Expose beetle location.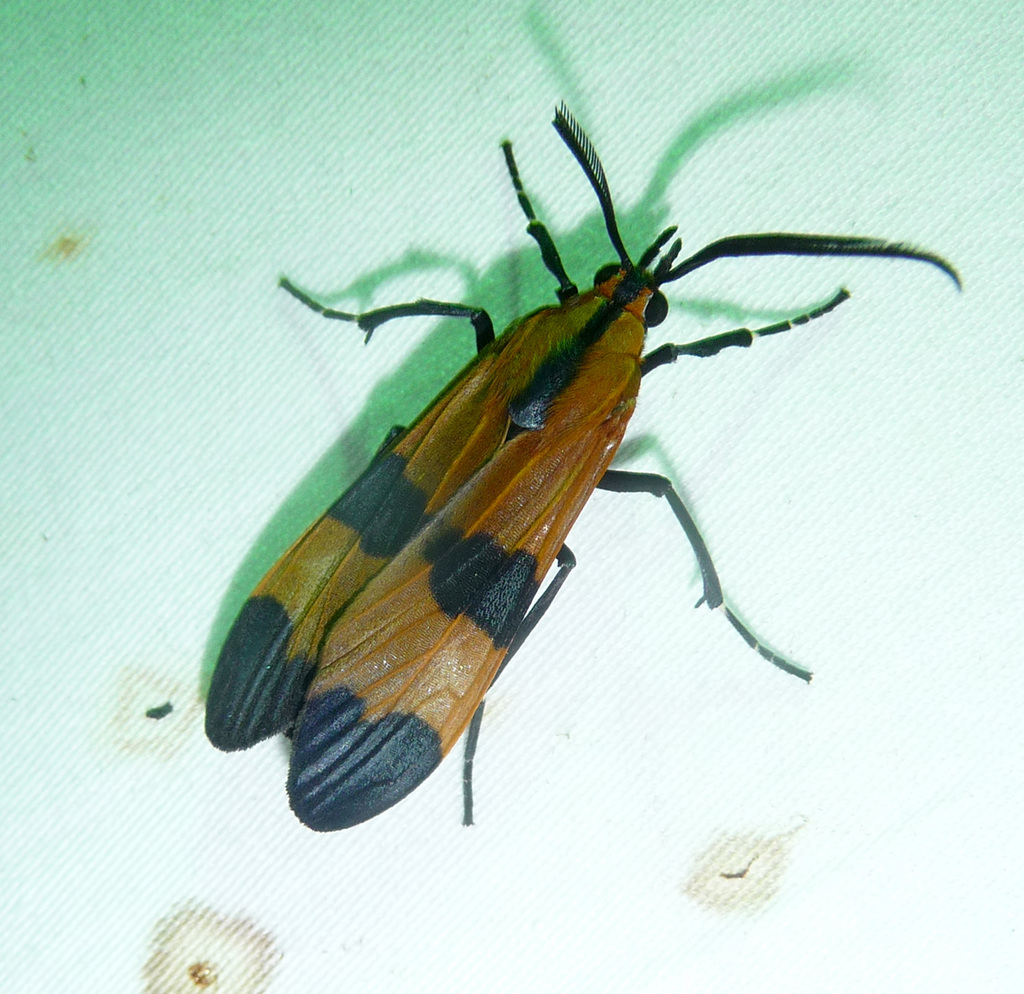
Exposed at 194/153/960/794.
